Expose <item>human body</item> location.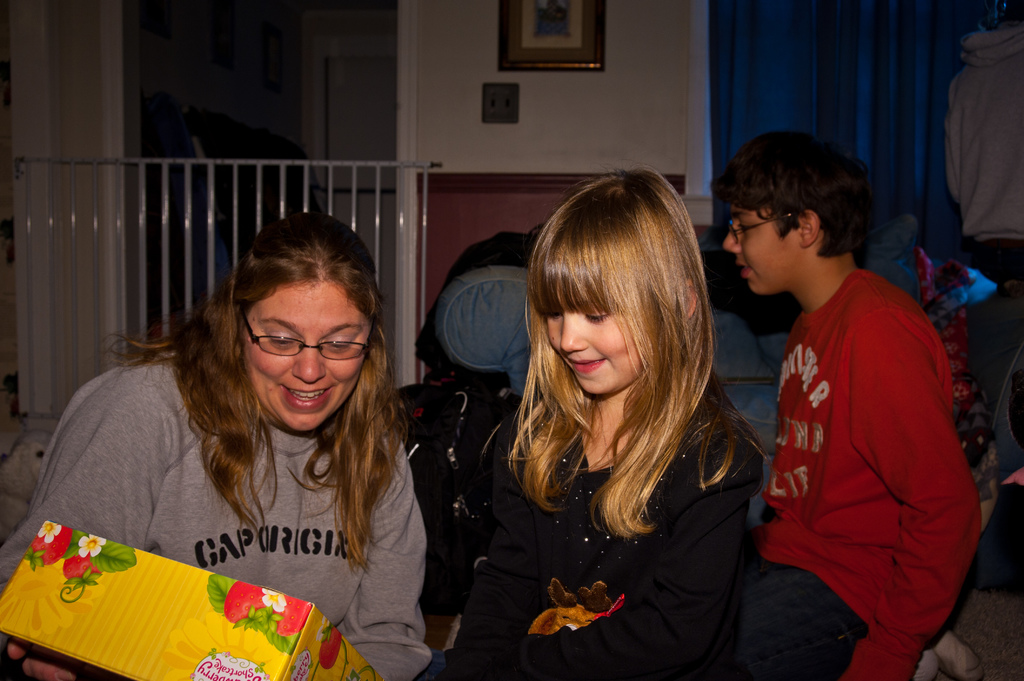
Exposed at {"left": 0, "top": 202, "right": 439, "bottom": 680}.
